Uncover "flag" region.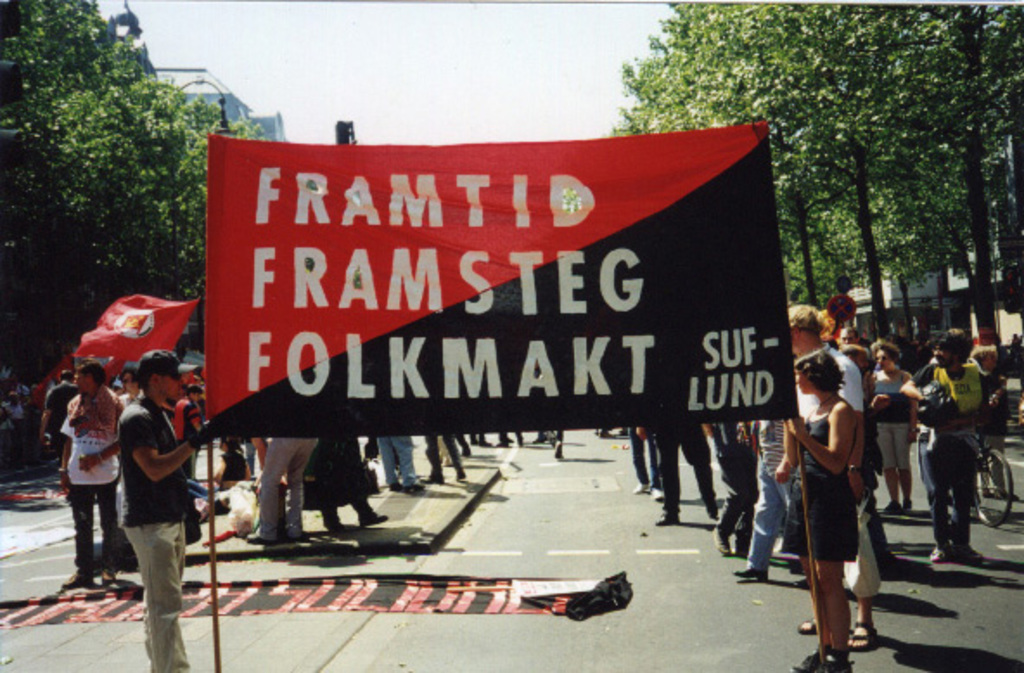
Uncovered: 59 301 190 381.
